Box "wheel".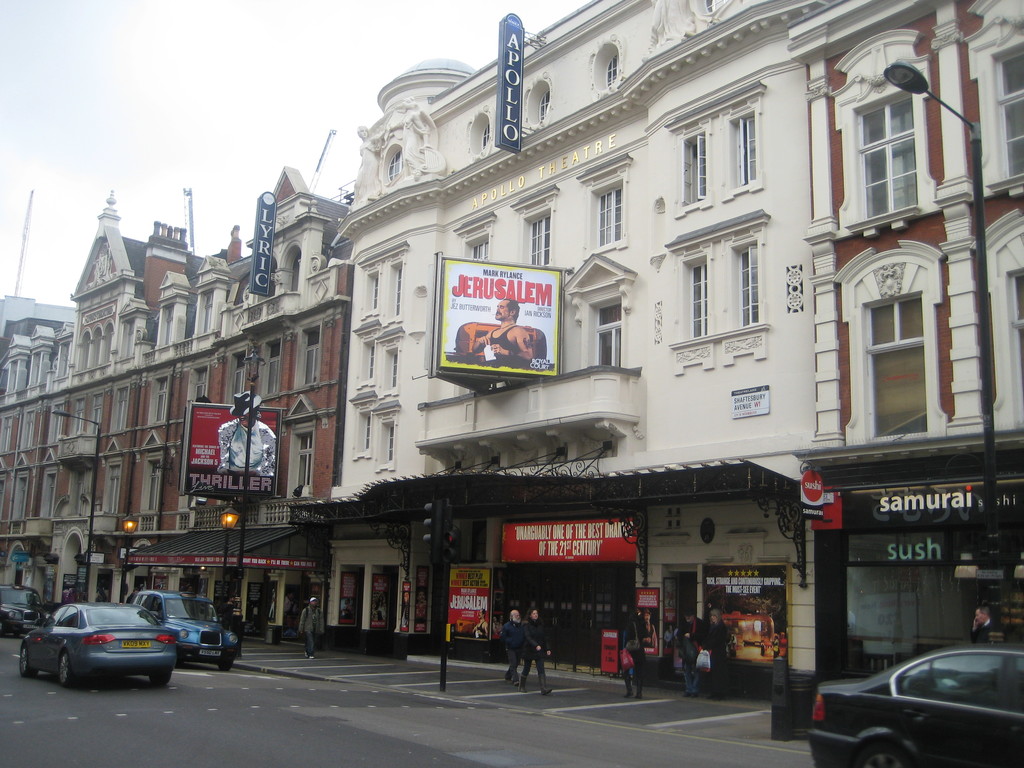
bbox=[54, 651, 79, 691].
